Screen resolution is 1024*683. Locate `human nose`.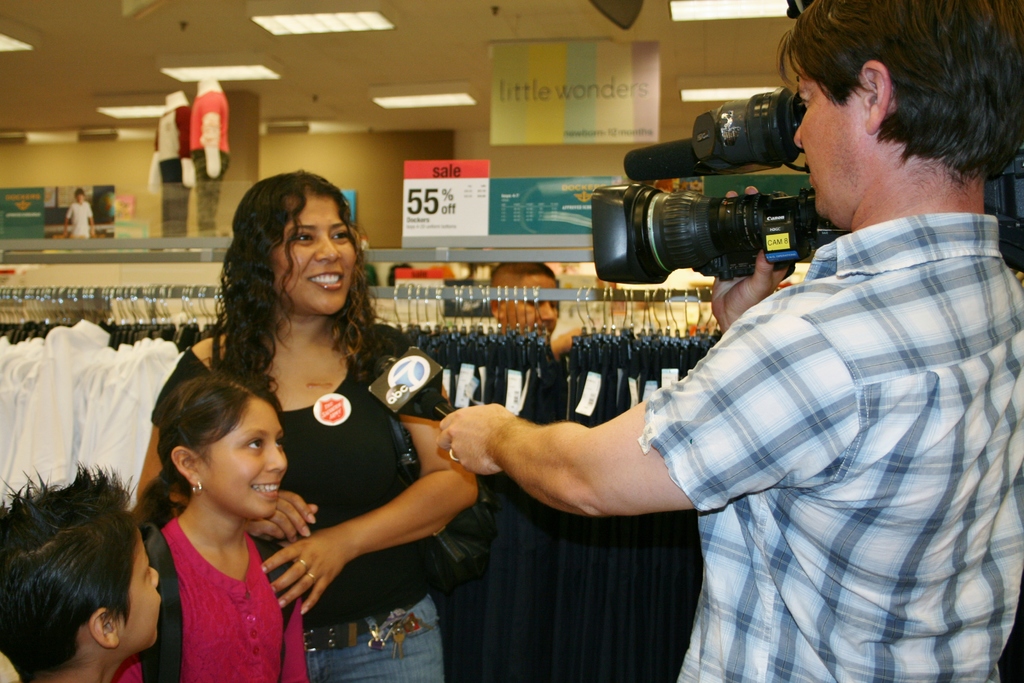
x1=154, y1=568, x2=161, y2=584.
